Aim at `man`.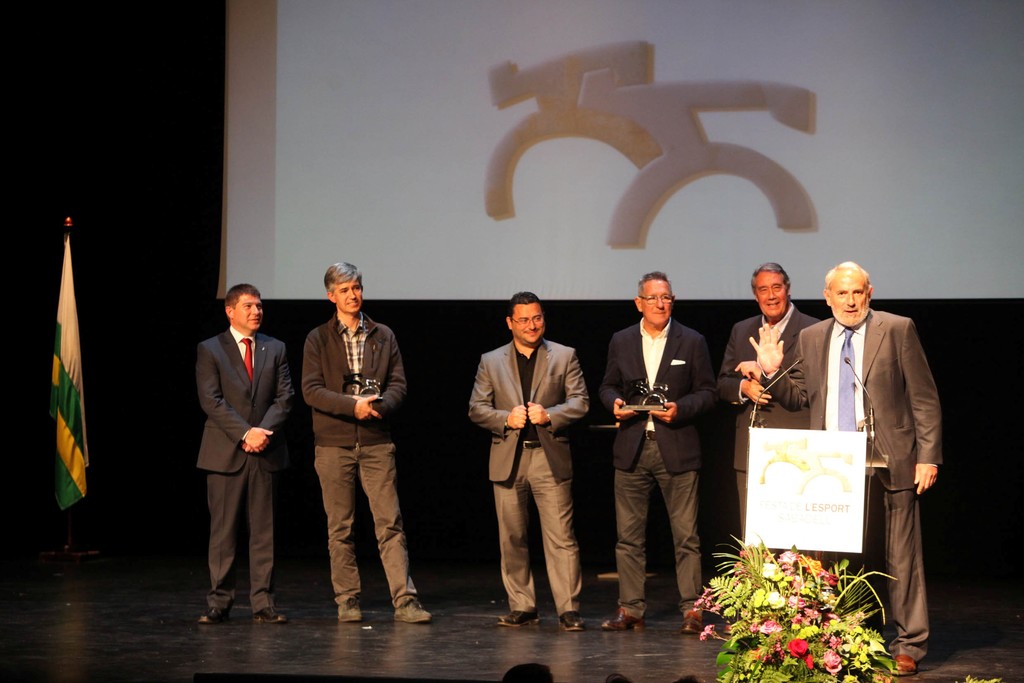
Aimed at <box>595,274,722,635</box>.
